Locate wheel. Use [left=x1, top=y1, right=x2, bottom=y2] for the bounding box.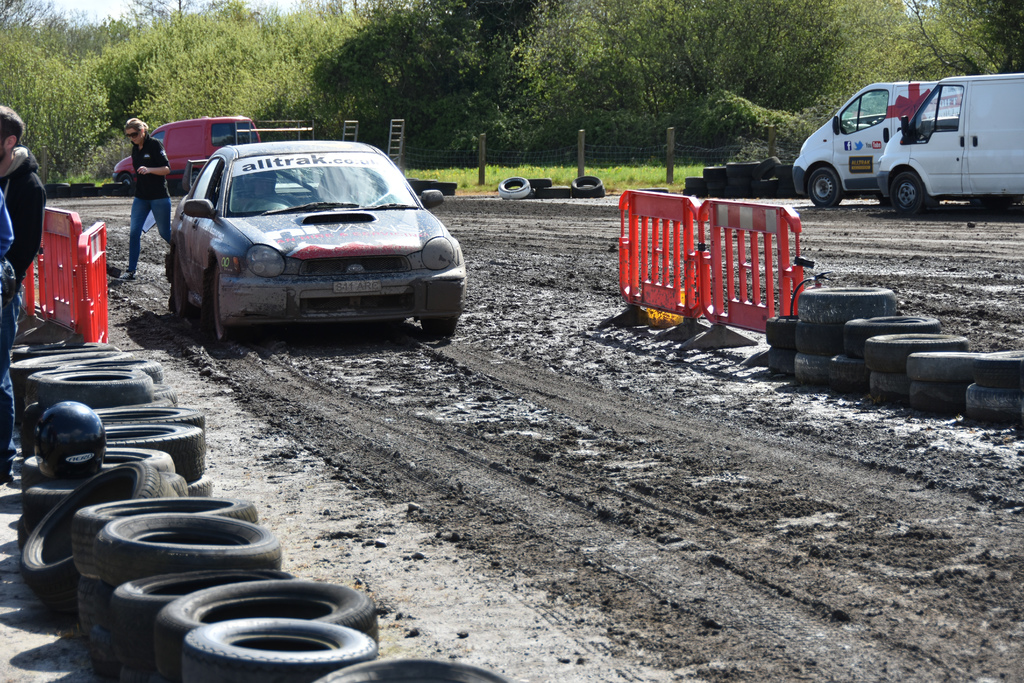
[left=886, top=167, right=927, bottom=215].
